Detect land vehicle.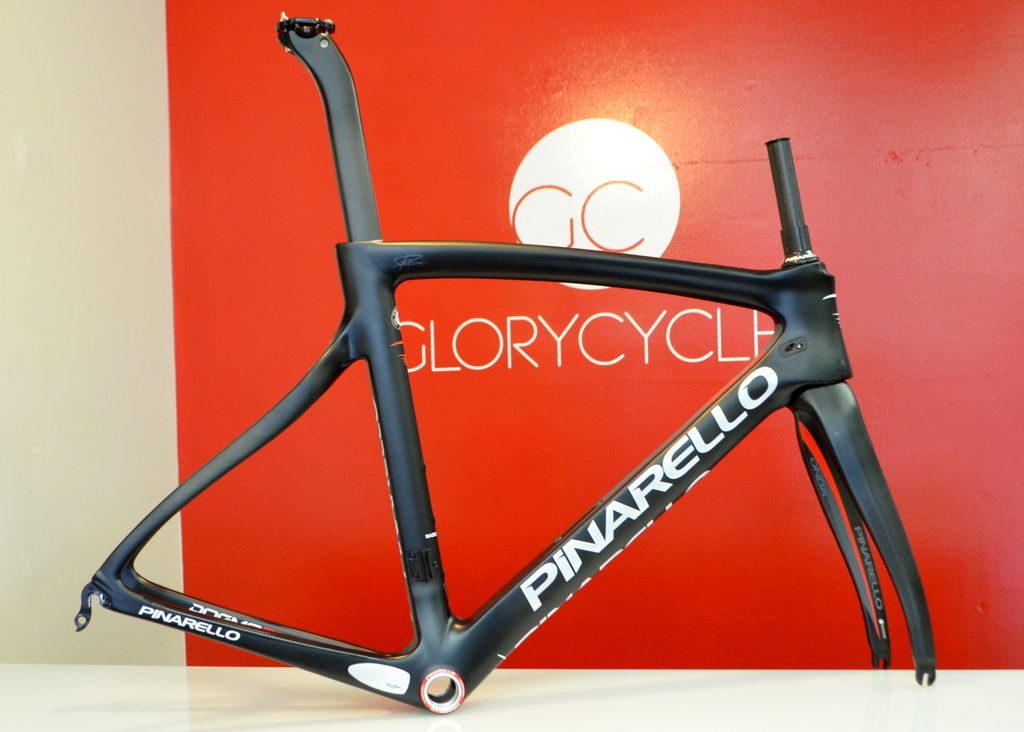
Detected at region(54, 4, 960, 705).
